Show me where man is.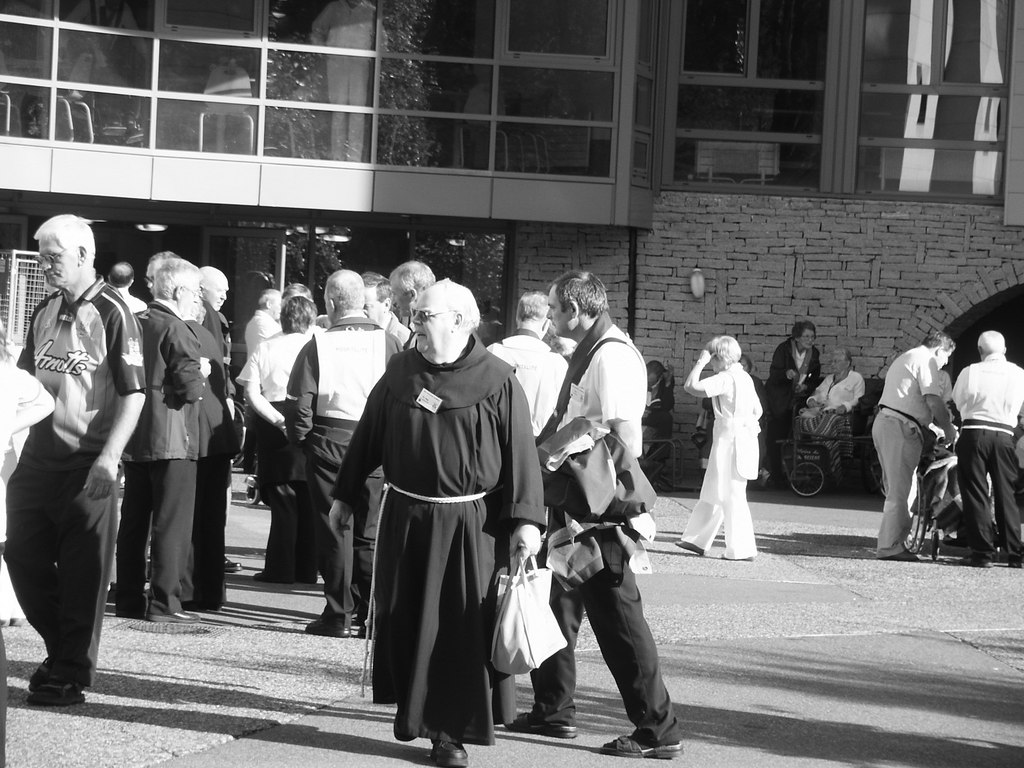
man is at [x1=805, y1=348, x2=863, y2=427].
